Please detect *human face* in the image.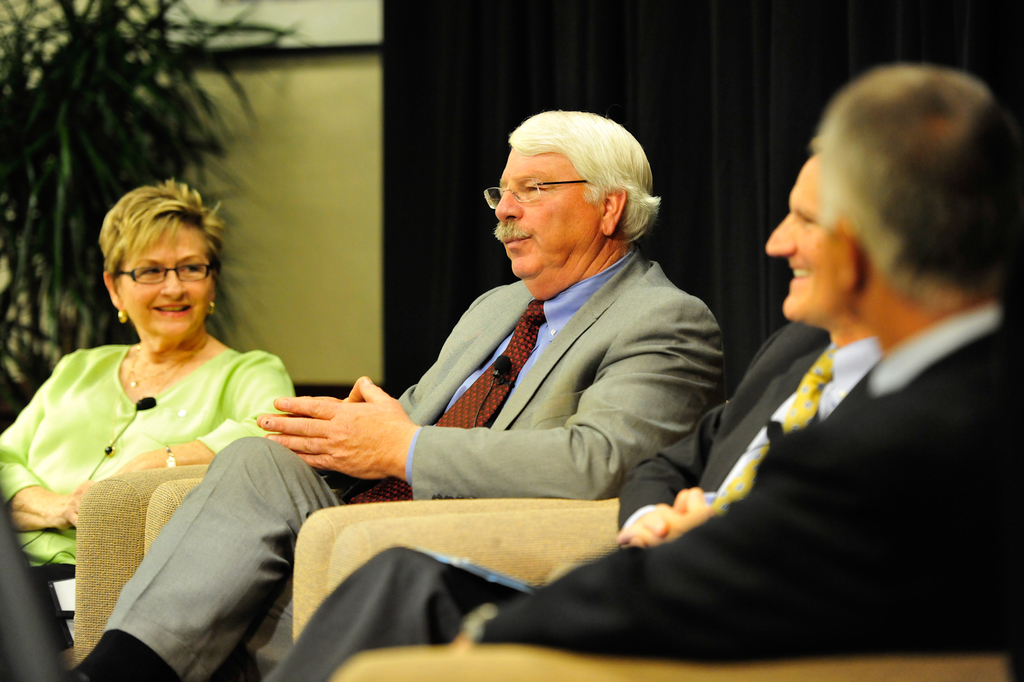
{"left": 765, "top": 154, "right": 844, "bottom": 315}.
